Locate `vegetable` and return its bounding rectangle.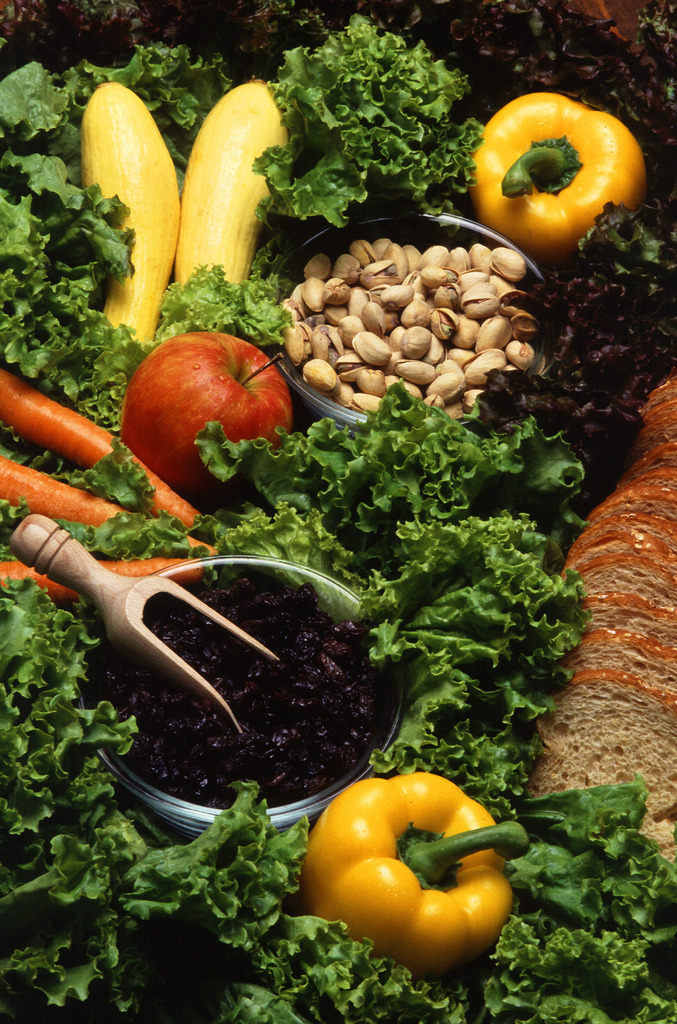
pyautogui.locateOnScreen(304, 767, 530, 983).
